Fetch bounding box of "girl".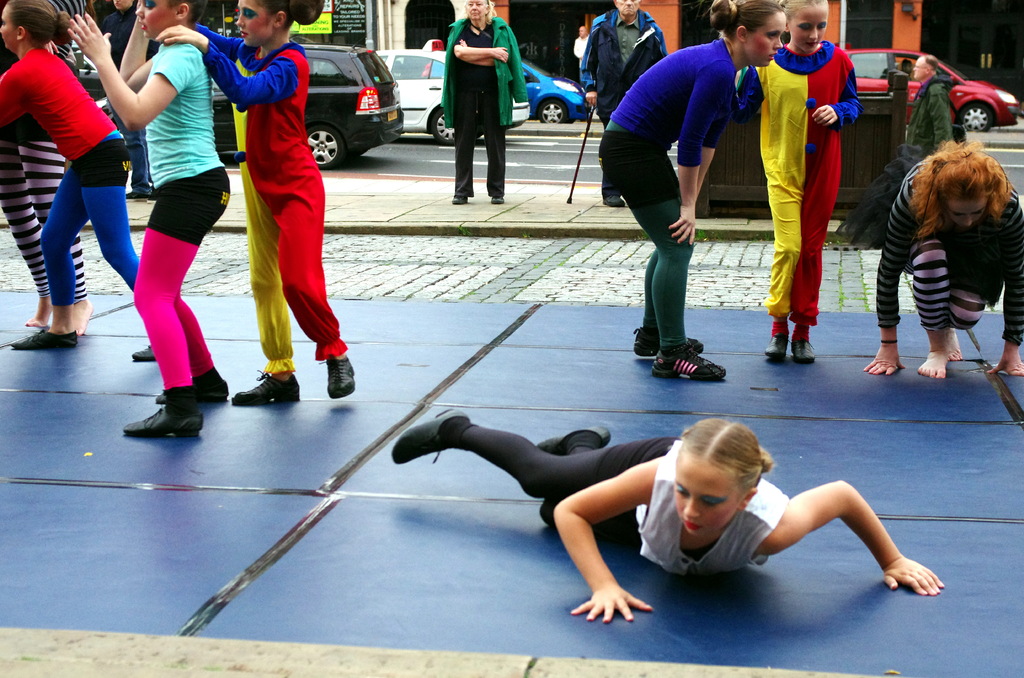
Bbox: x1=394 y1=402 x2=948 y2=622.
